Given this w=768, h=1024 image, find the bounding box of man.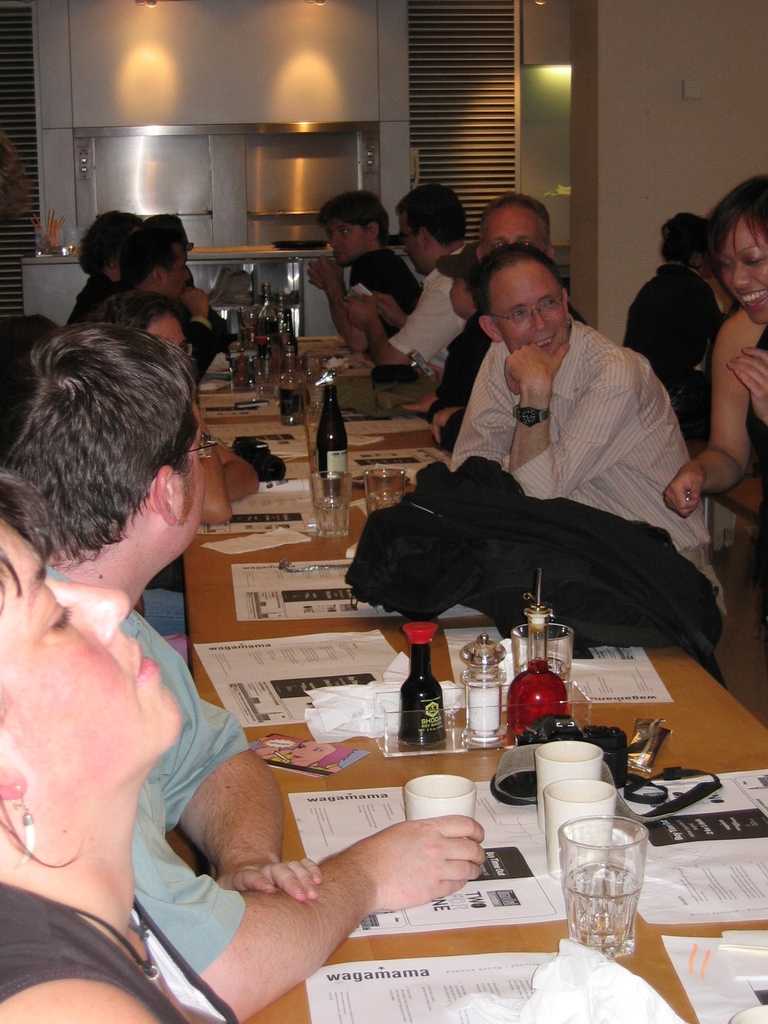
<box>356,206,482,362</box>.
